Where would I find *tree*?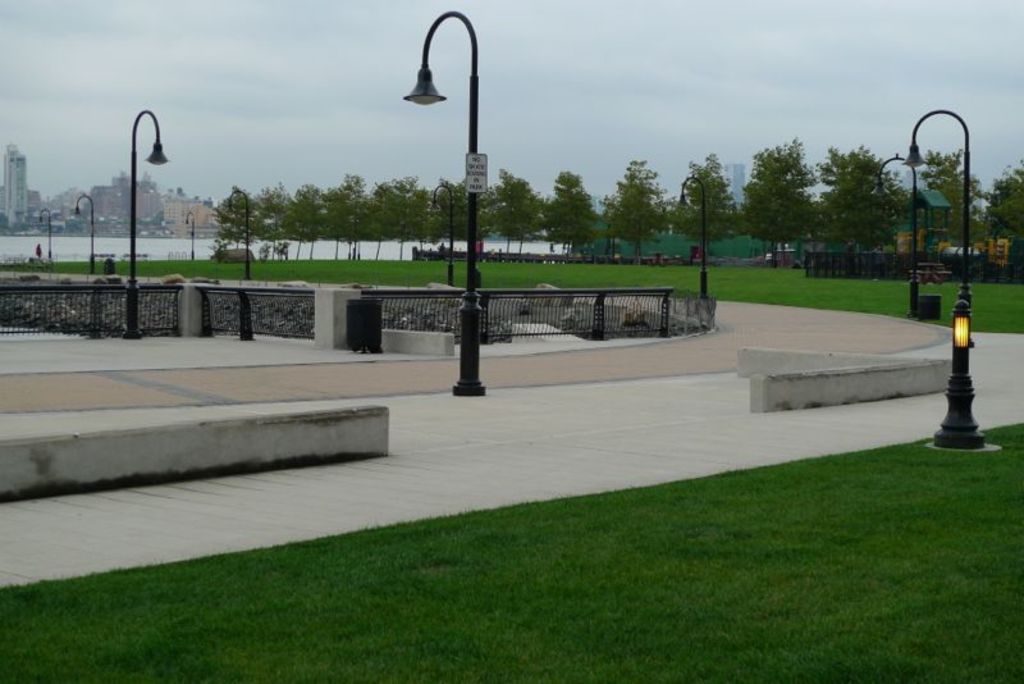
At [508,173,547,252].
